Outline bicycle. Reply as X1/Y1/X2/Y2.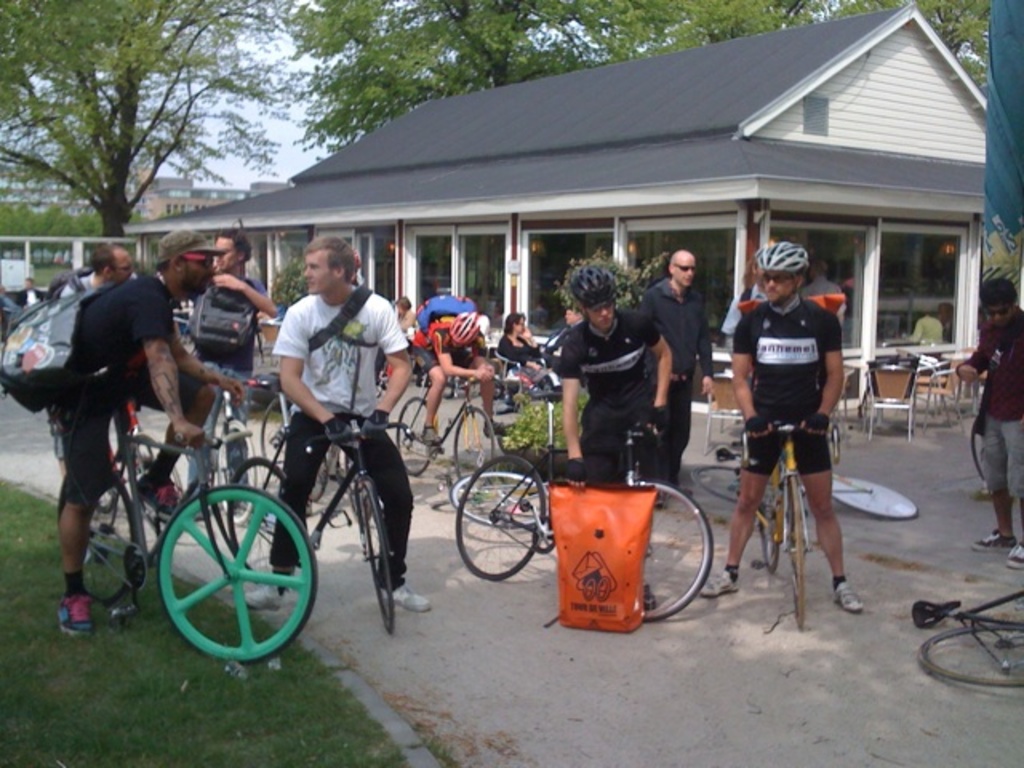
392/368/494/482.
